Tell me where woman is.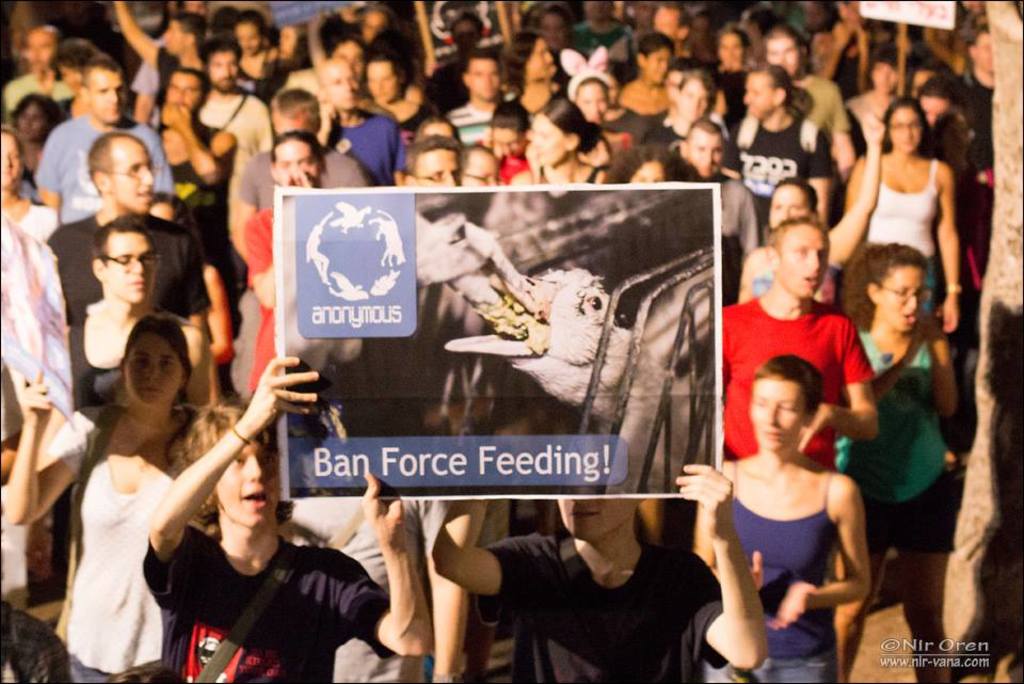
woman is at (843,100,967,339).
